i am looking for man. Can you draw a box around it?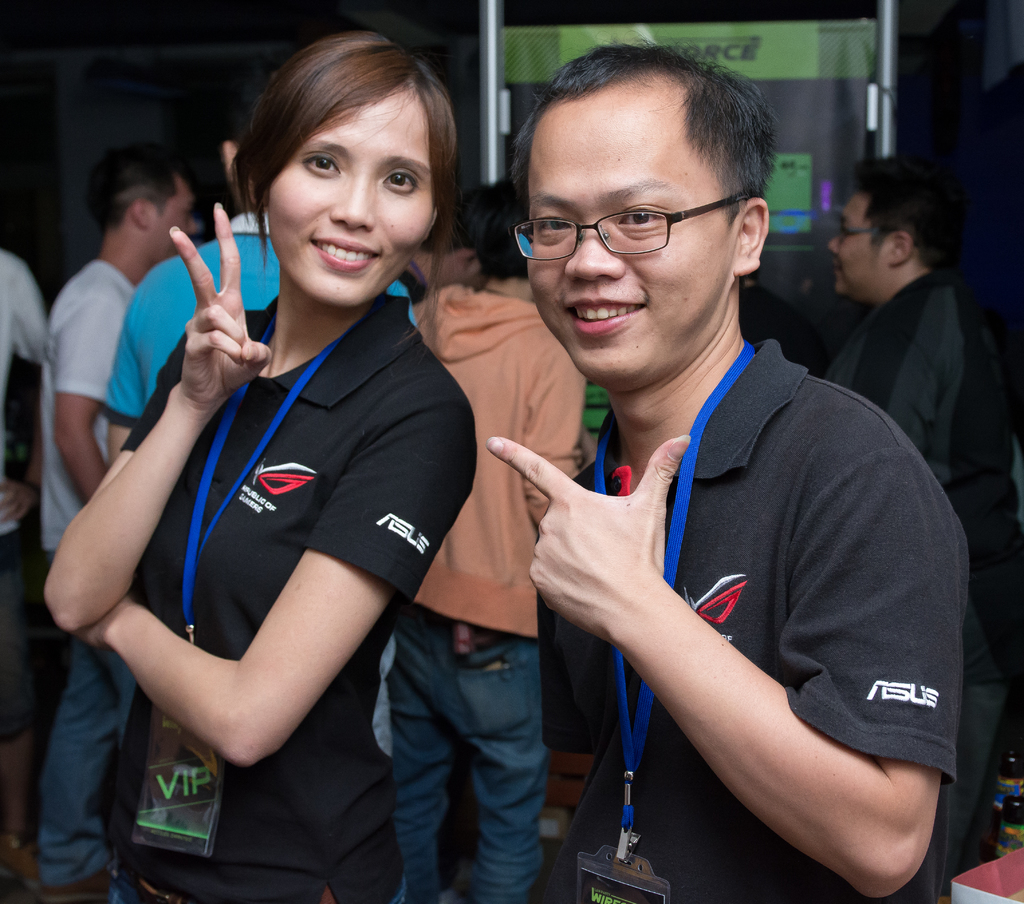
Sure, the bounding box is select_region(483, 33, 969, 903).
